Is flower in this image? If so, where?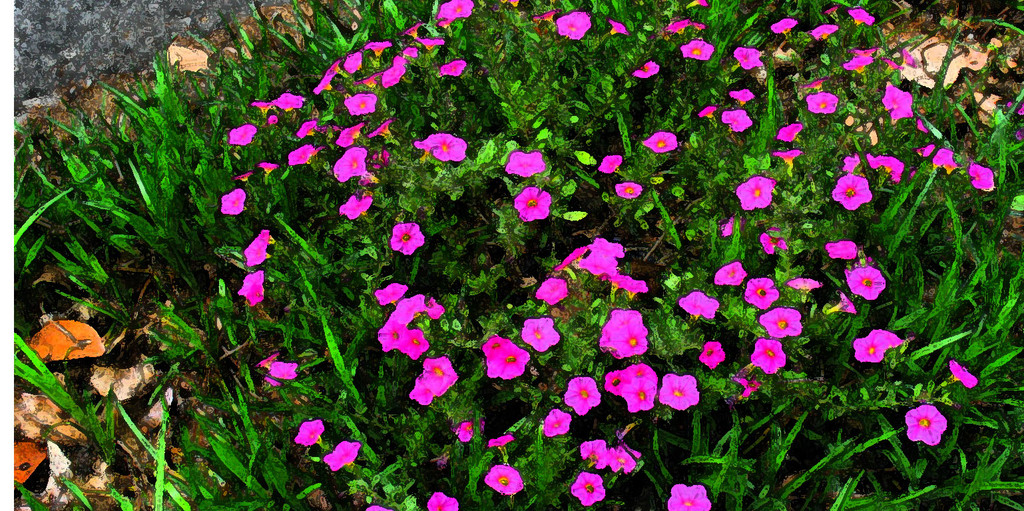
Yes, at {"left": 270, "top": 362, "right": 298, "bottom": 378}.
